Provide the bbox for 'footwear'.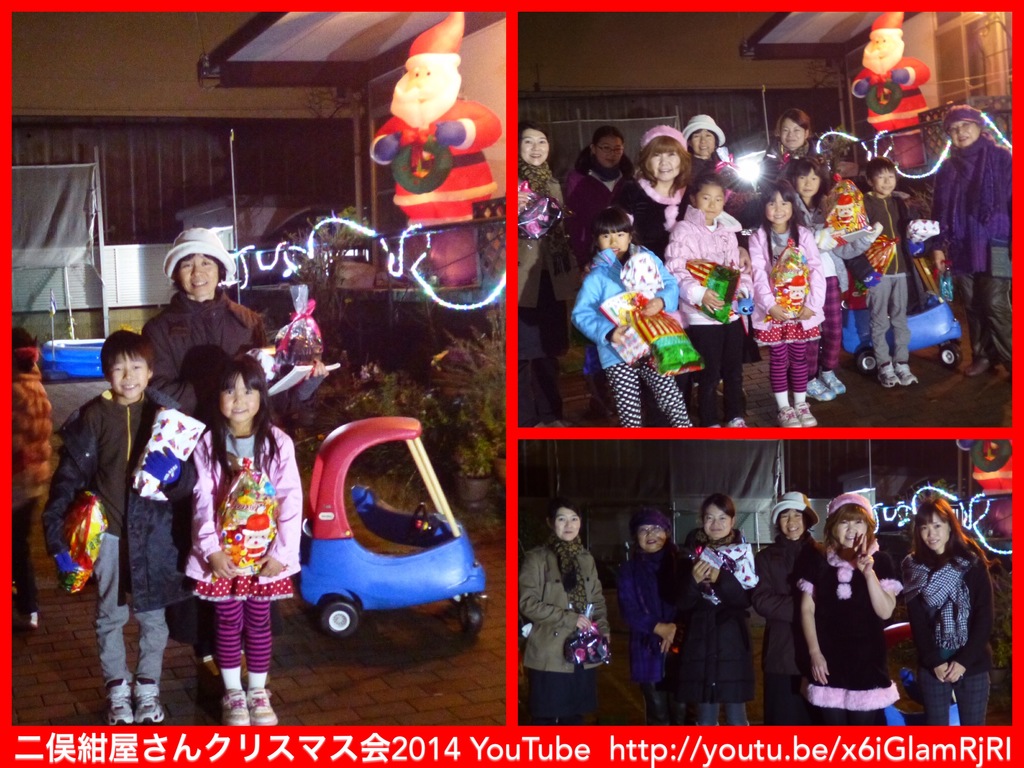
bbox(876, 360, 901, 389).
